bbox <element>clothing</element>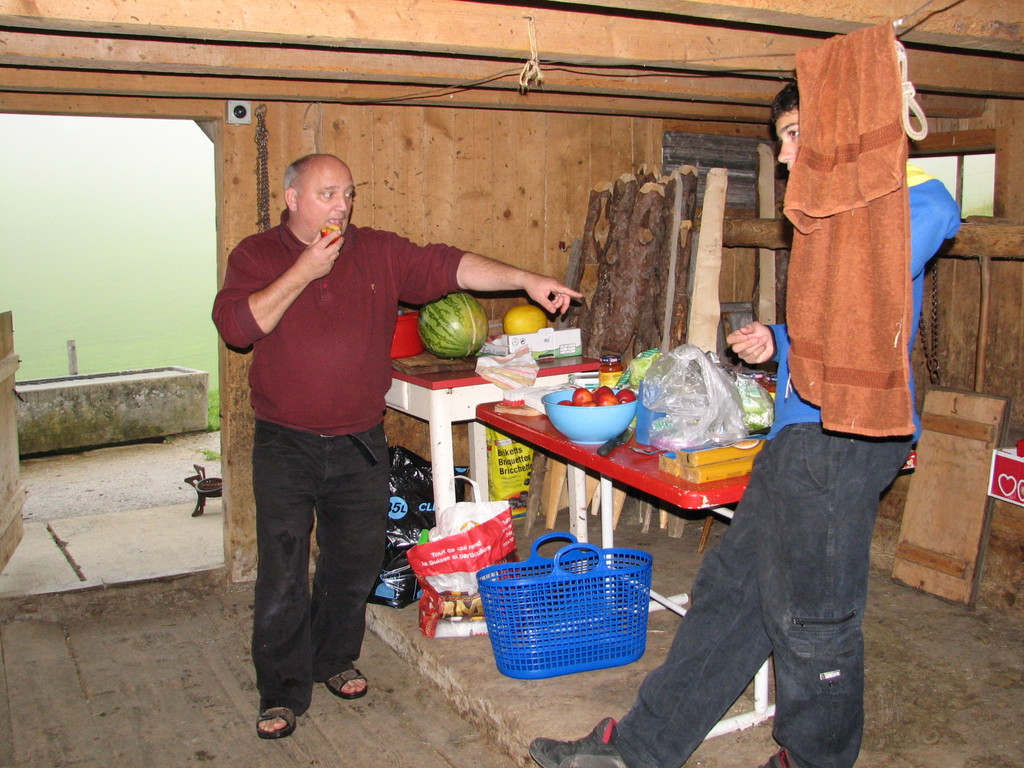
l=604, t=159, r=970, b=767
